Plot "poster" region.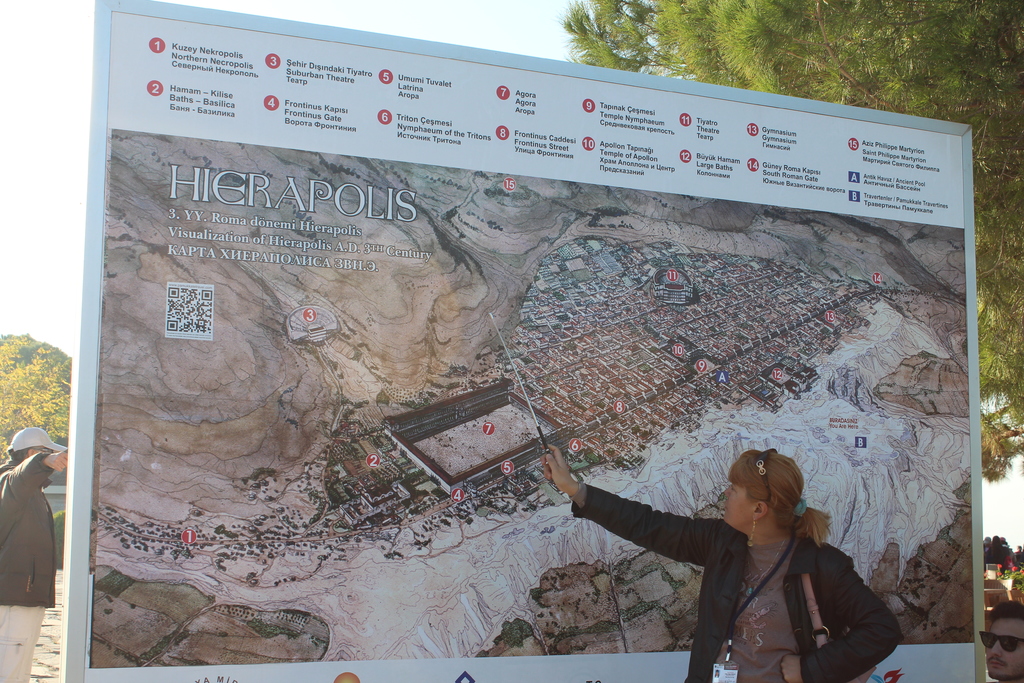
Plotted at box(93, 13, 982, 682).
